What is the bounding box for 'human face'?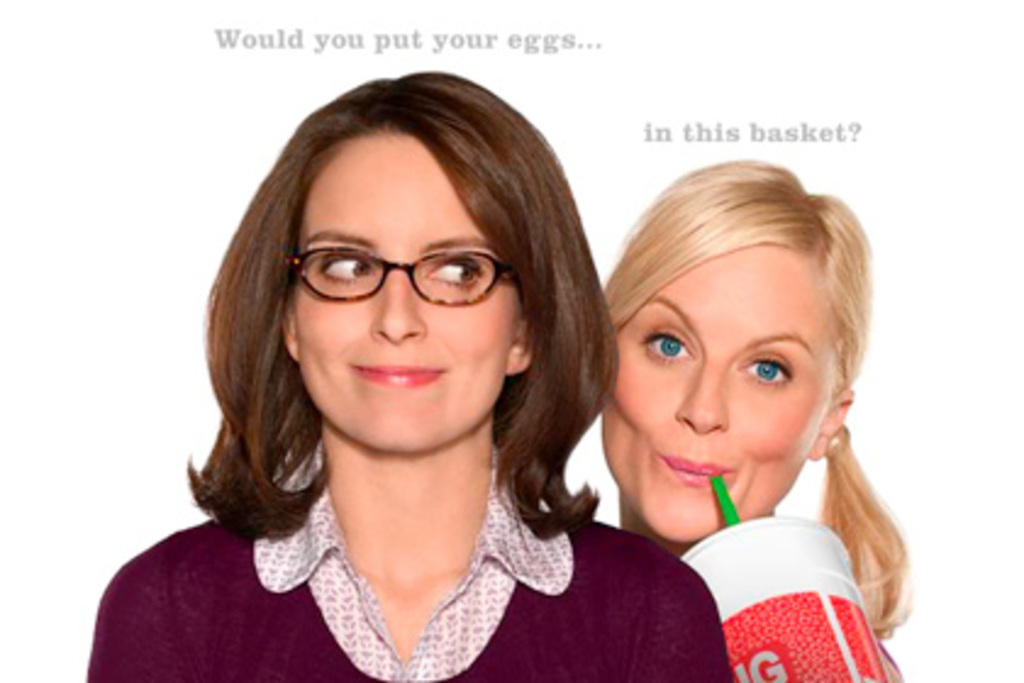
<box>602,241,839,551</box>.
